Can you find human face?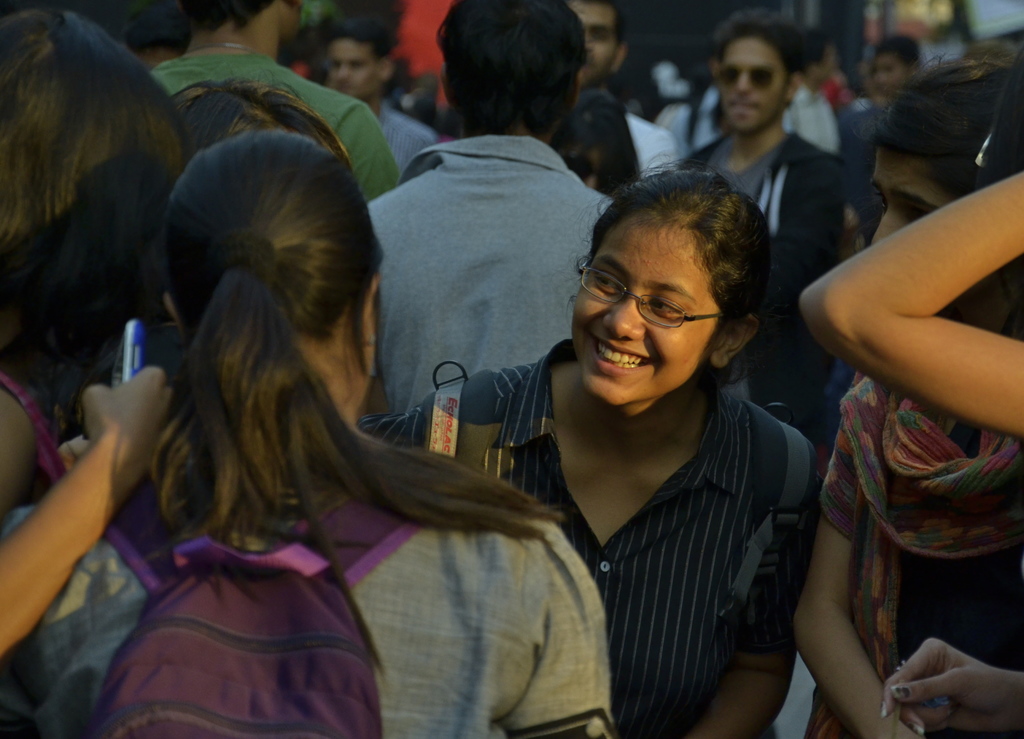
Yes, bounding box: 570 216 726 406.
